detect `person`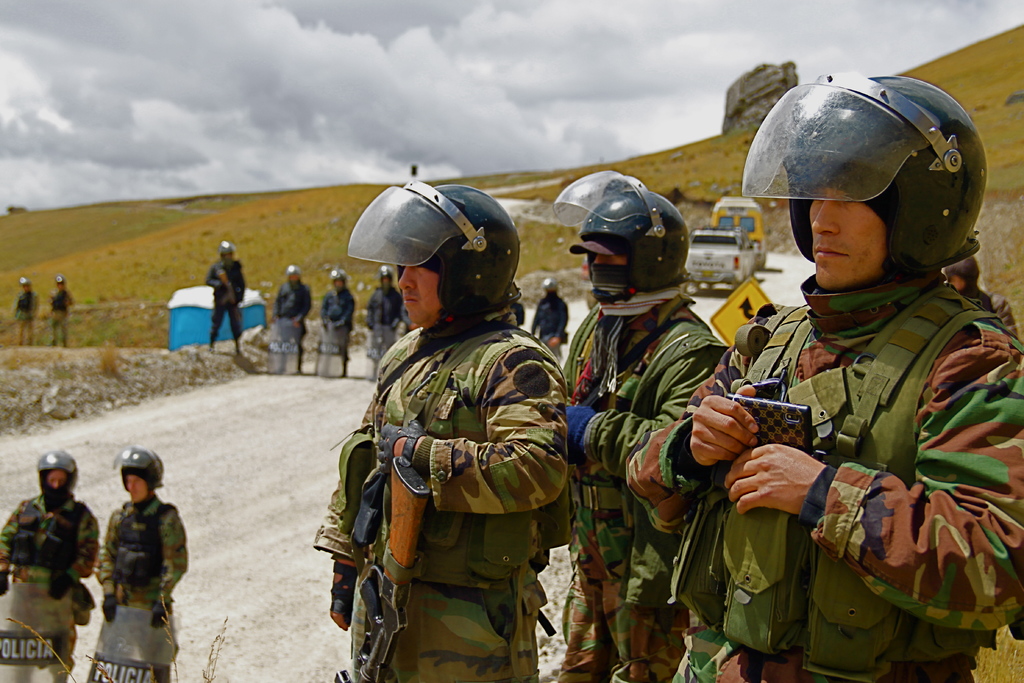
locate(364, 263, 403, 382)
